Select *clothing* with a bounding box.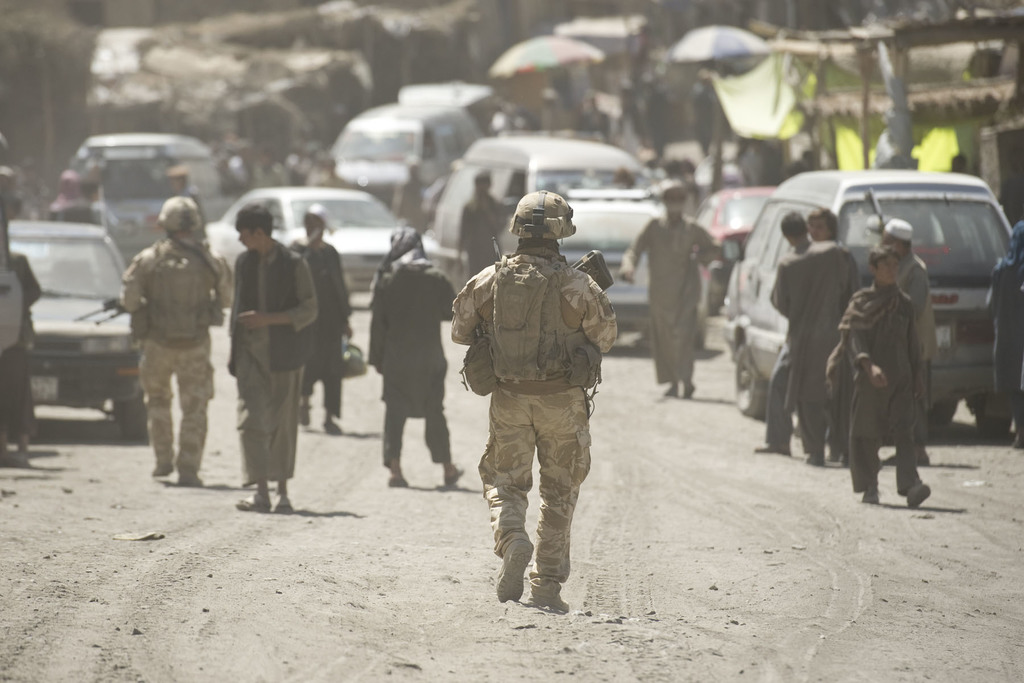
456/193/513/275.
